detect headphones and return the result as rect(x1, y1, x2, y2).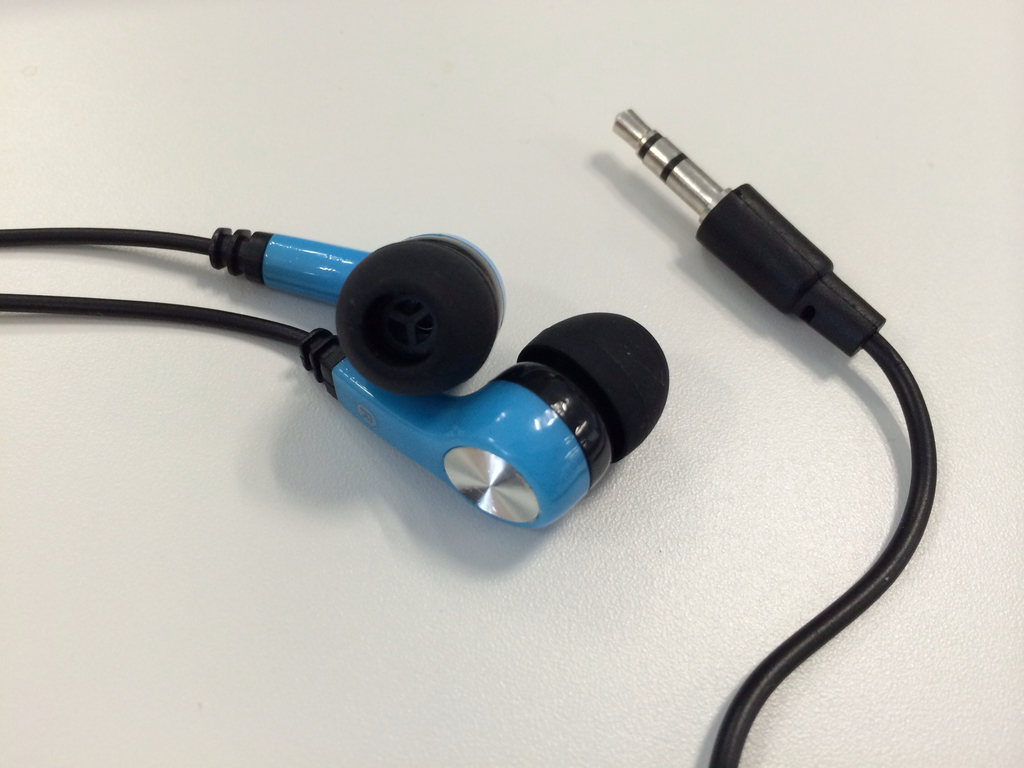
rect(0, 109, 940, 767).
